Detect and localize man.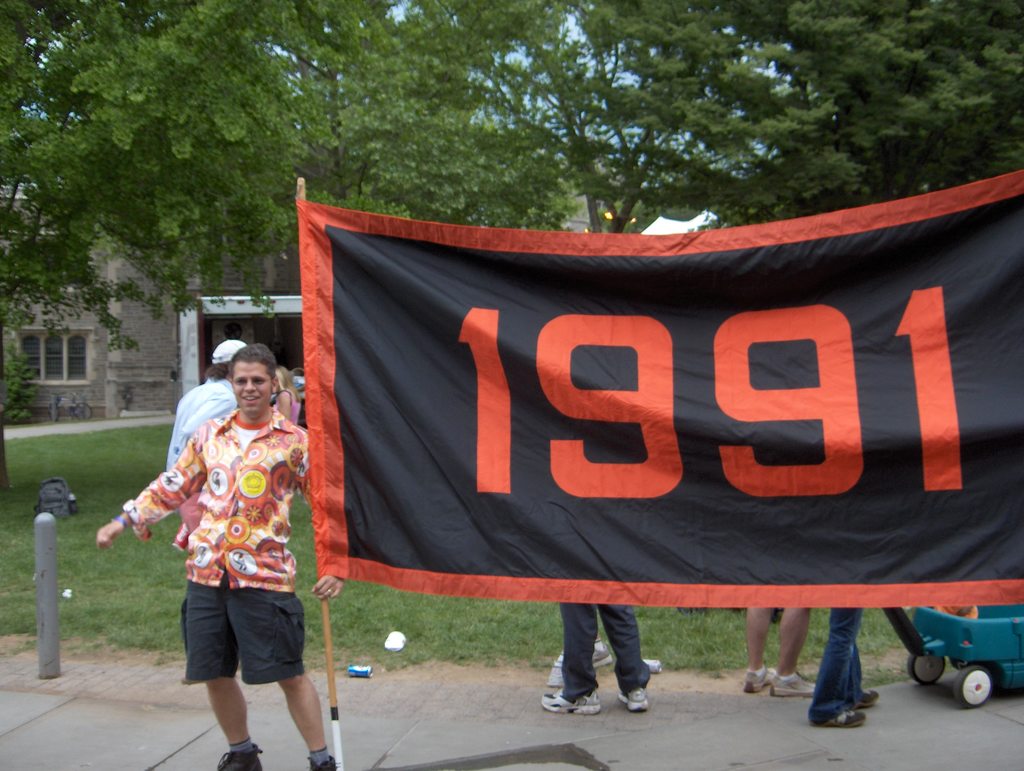
Localized at <bbox>156, 336, 244, 479</bbox>.
